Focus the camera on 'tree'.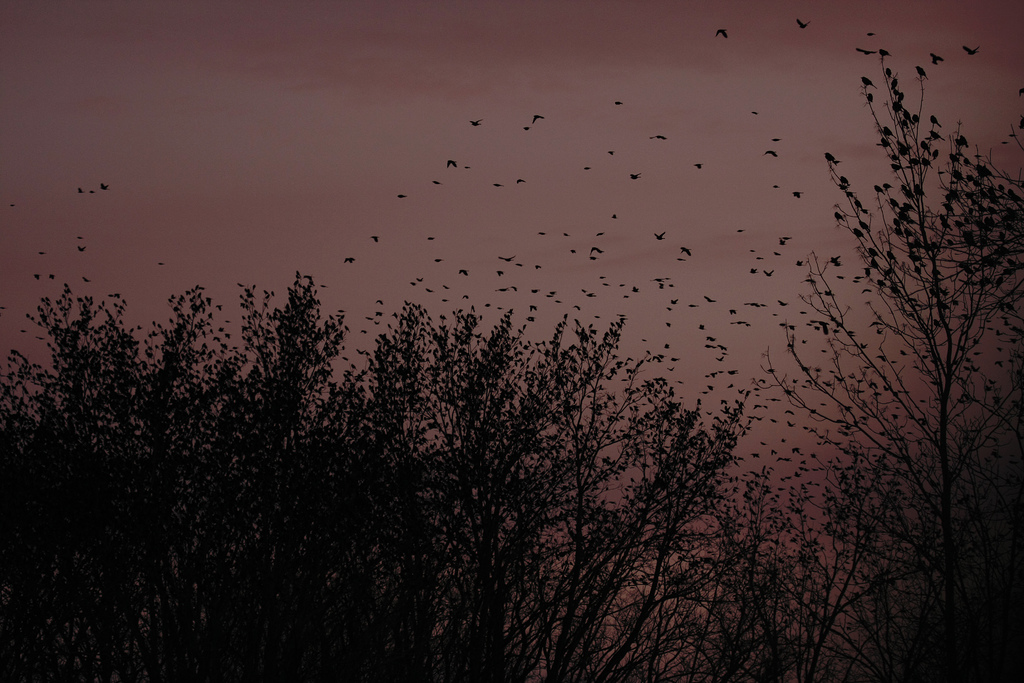
Focus region: {"left": 785, "top": 31, "right": 1002, "bottom": 636}.
